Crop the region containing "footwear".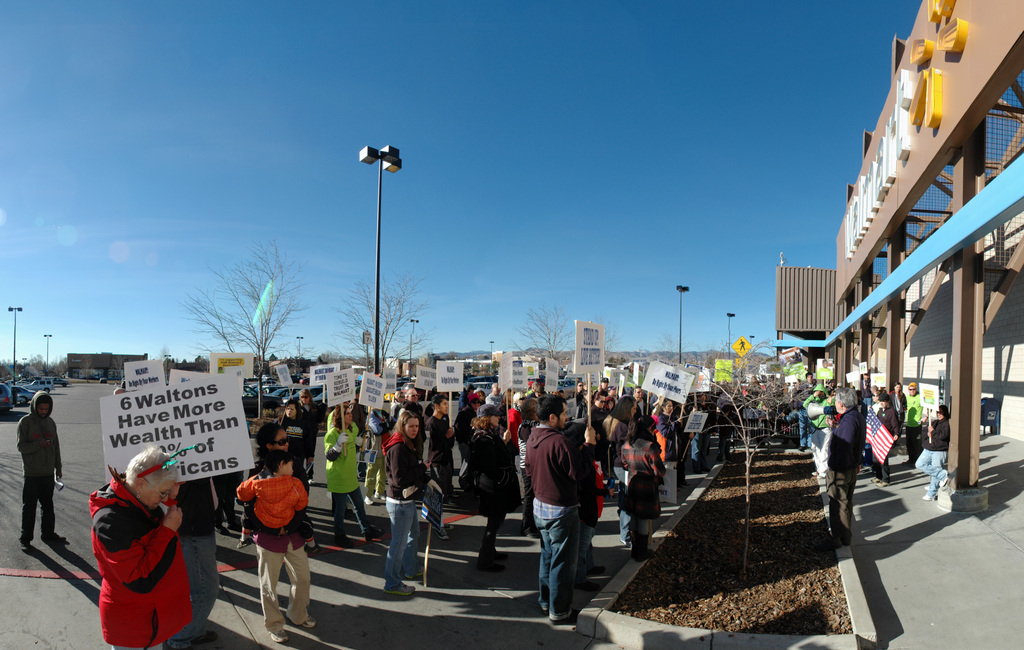
Crop region: Rect(40, 531, 66, 545).
